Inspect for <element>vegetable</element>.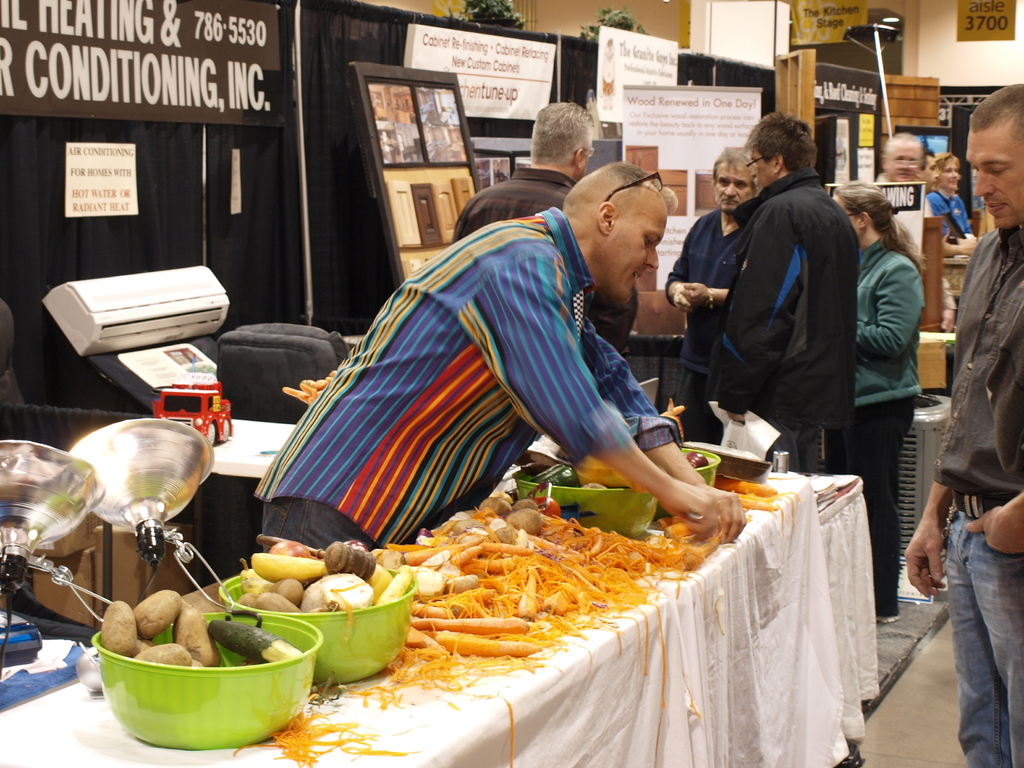
Inspection: rect(260, 557, 328, 575).
